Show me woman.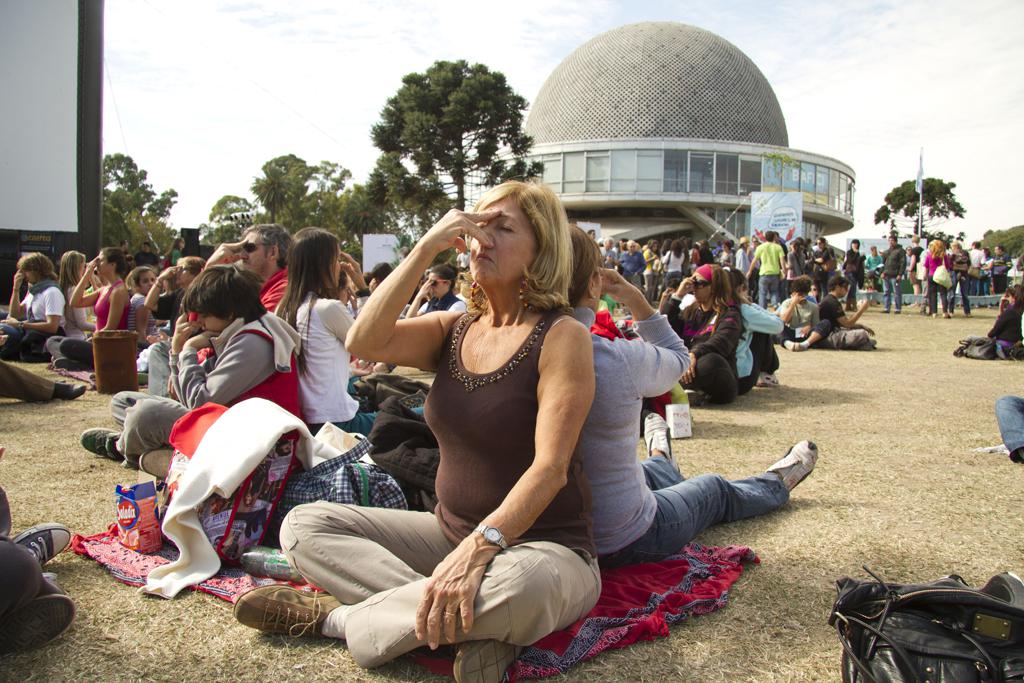
woman is here: (0, 251, 67, 352).
